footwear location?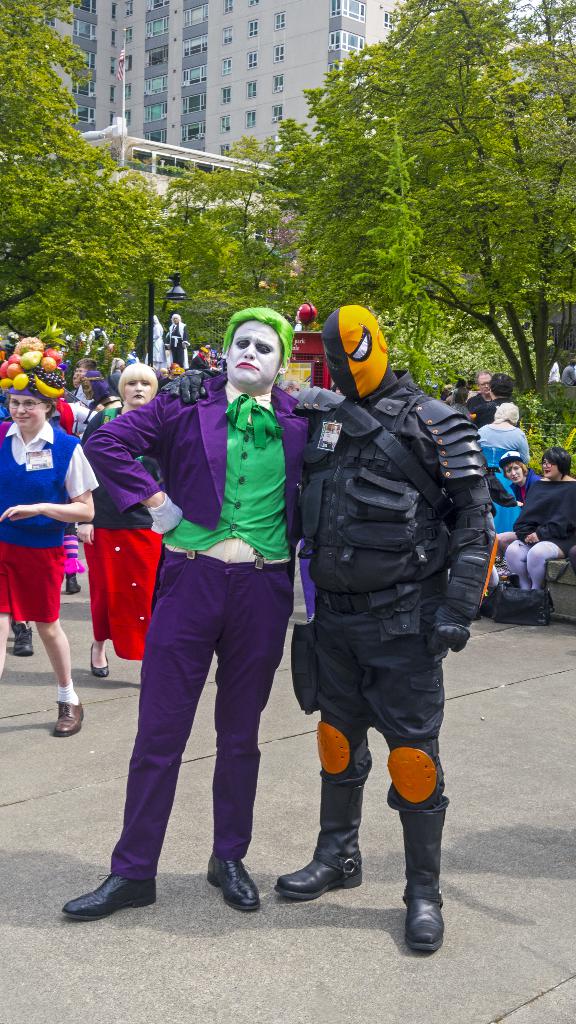
box=[63, 566, 88, 595]
